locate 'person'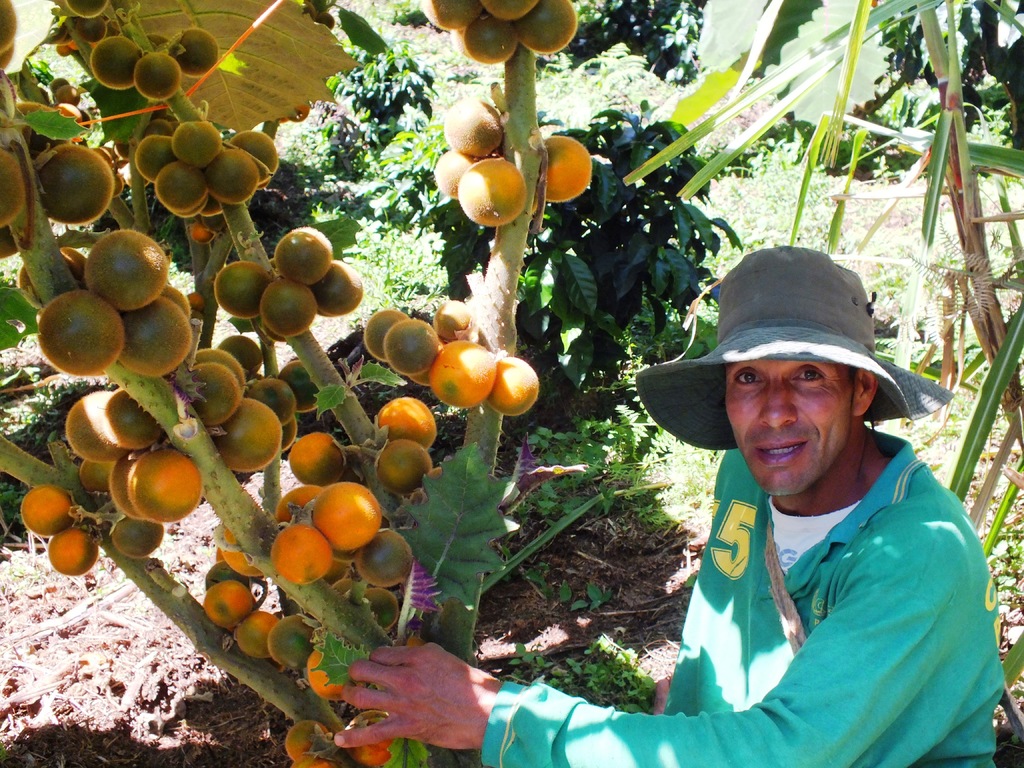
bbox(324, 244, 1009, 767)
